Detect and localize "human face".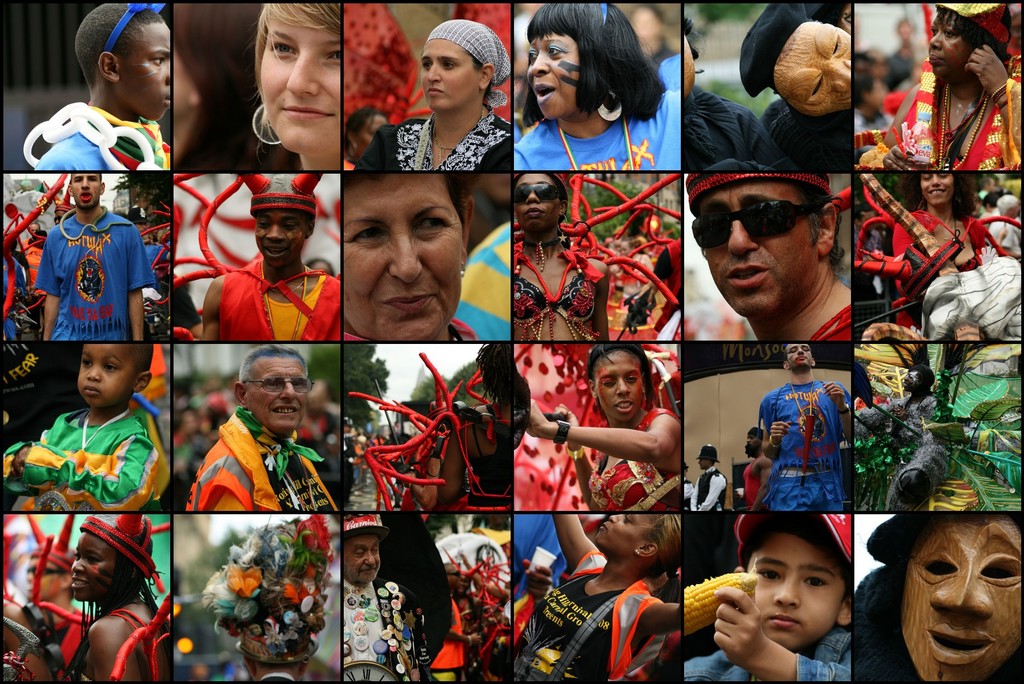
Localized at (x1=119, y1=16, x2=177, y2=121).
